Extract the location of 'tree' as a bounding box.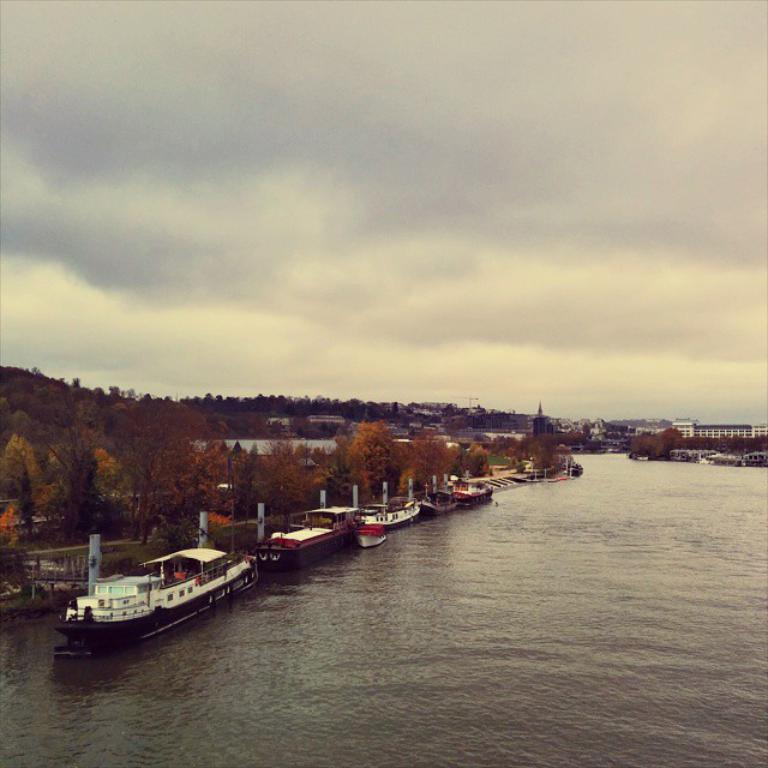
<bbox>0, 433, 47, 535</bbox>.
